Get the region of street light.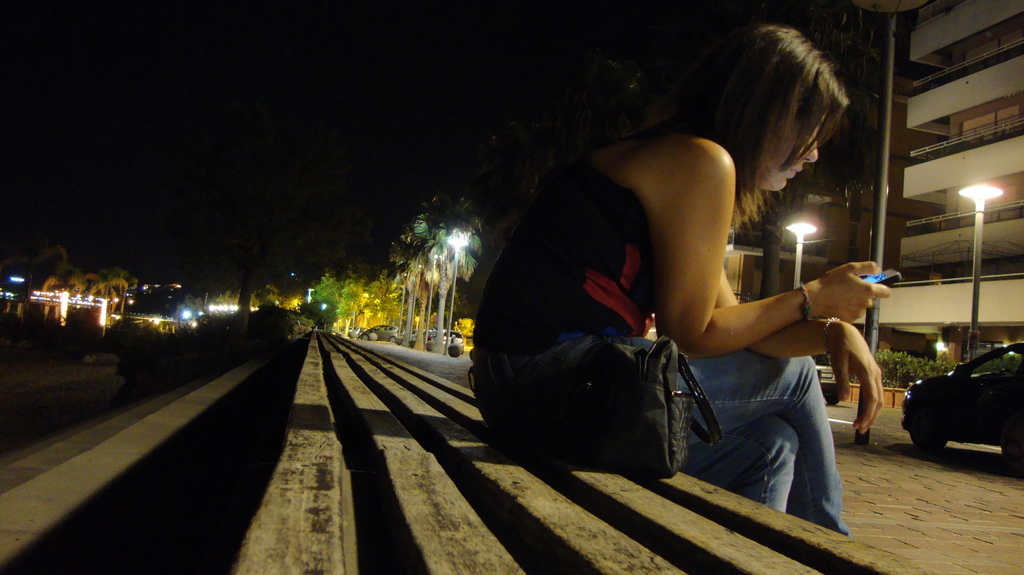
left=959, top=169, right=1003, bottom=359.
